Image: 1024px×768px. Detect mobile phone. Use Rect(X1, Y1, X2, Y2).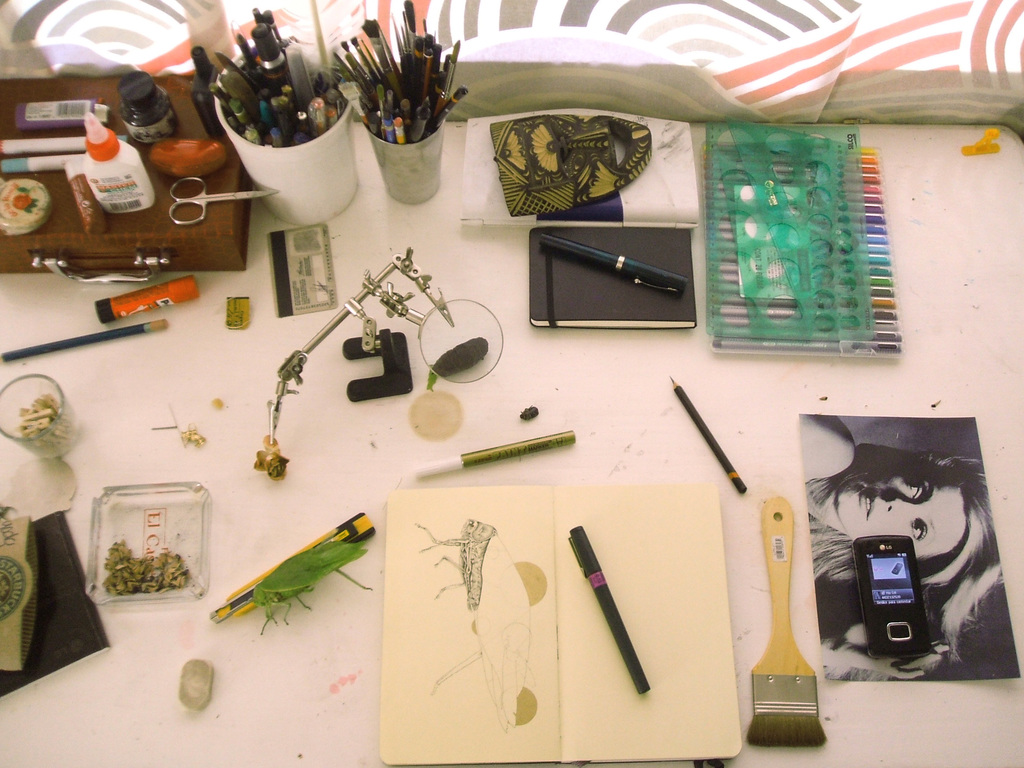
Rect(850, 532, 933, 659).
